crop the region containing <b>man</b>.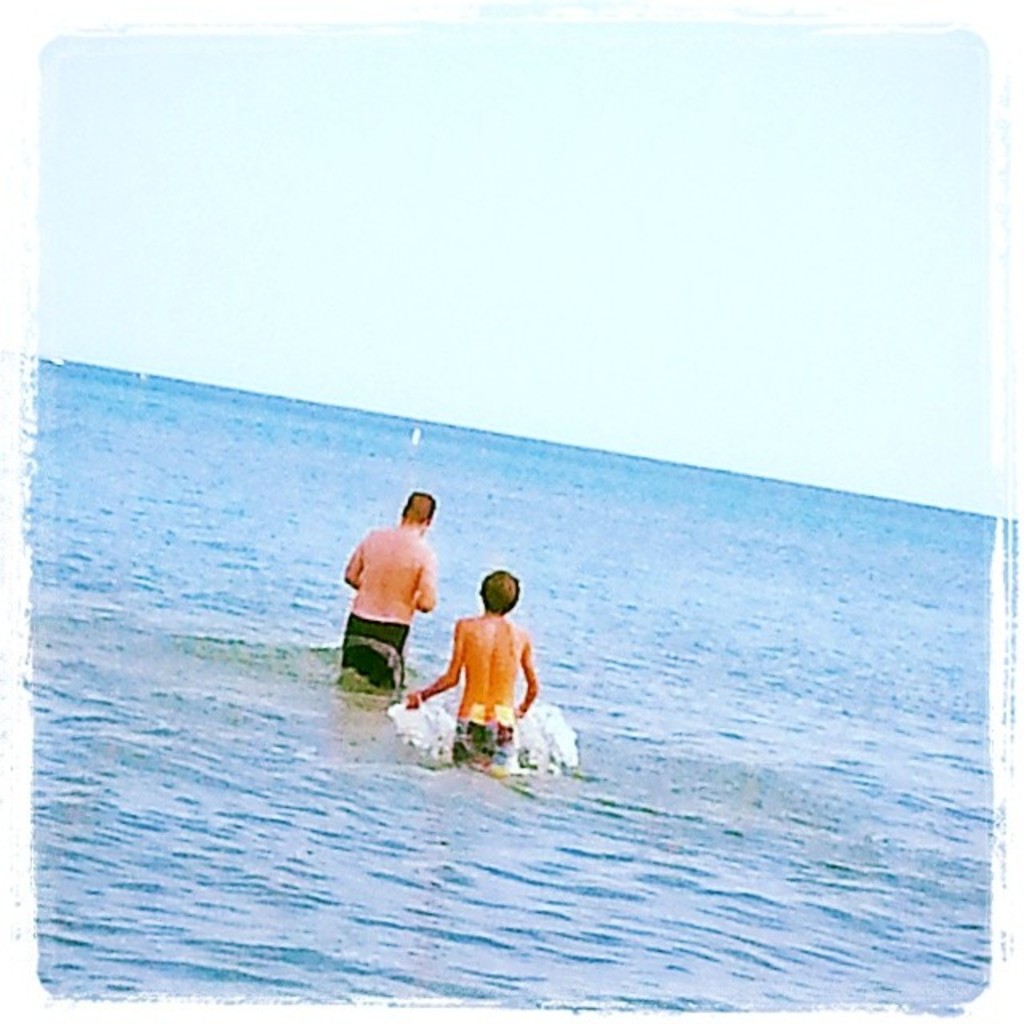
Crop region: [left=339, top=488, right=434, bottom=718].
